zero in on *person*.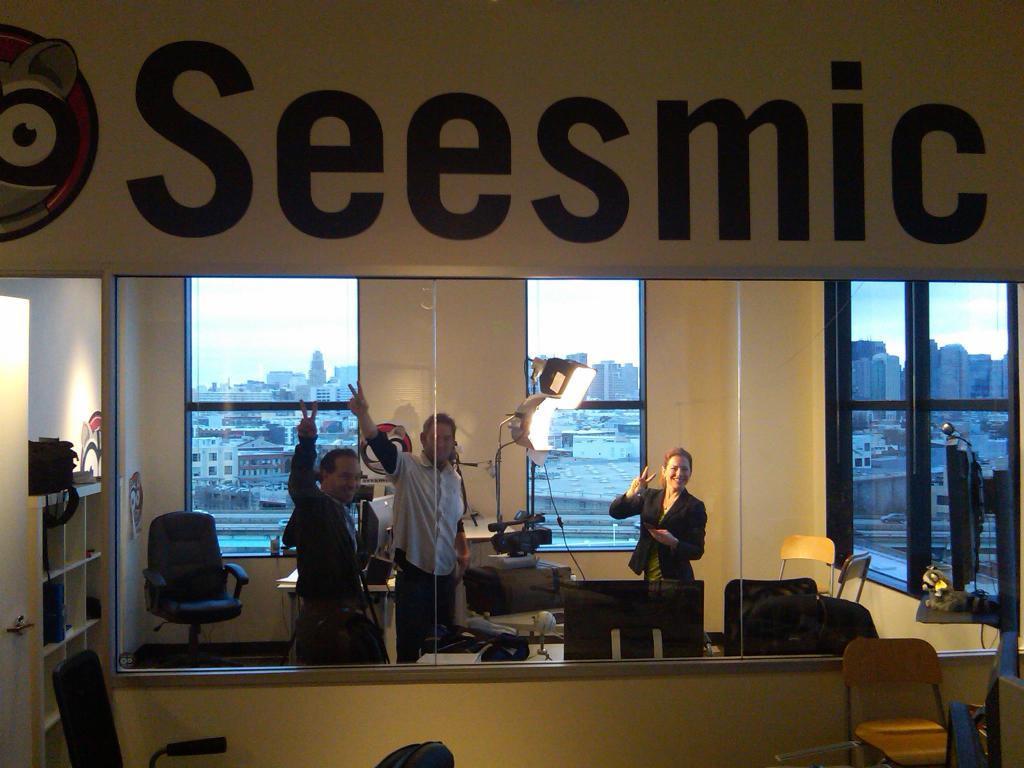
Zeroed in: box=[348, 383, 472, 658].
